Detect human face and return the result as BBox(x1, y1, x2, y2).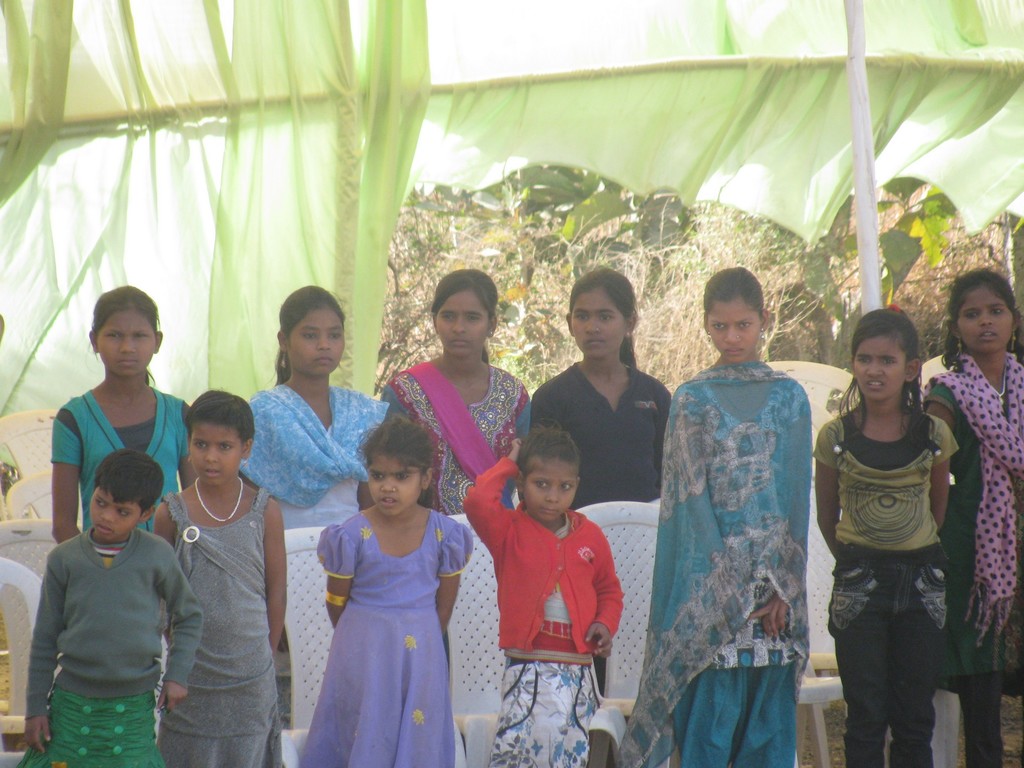
BBox(957, 282, 1017, 352).
